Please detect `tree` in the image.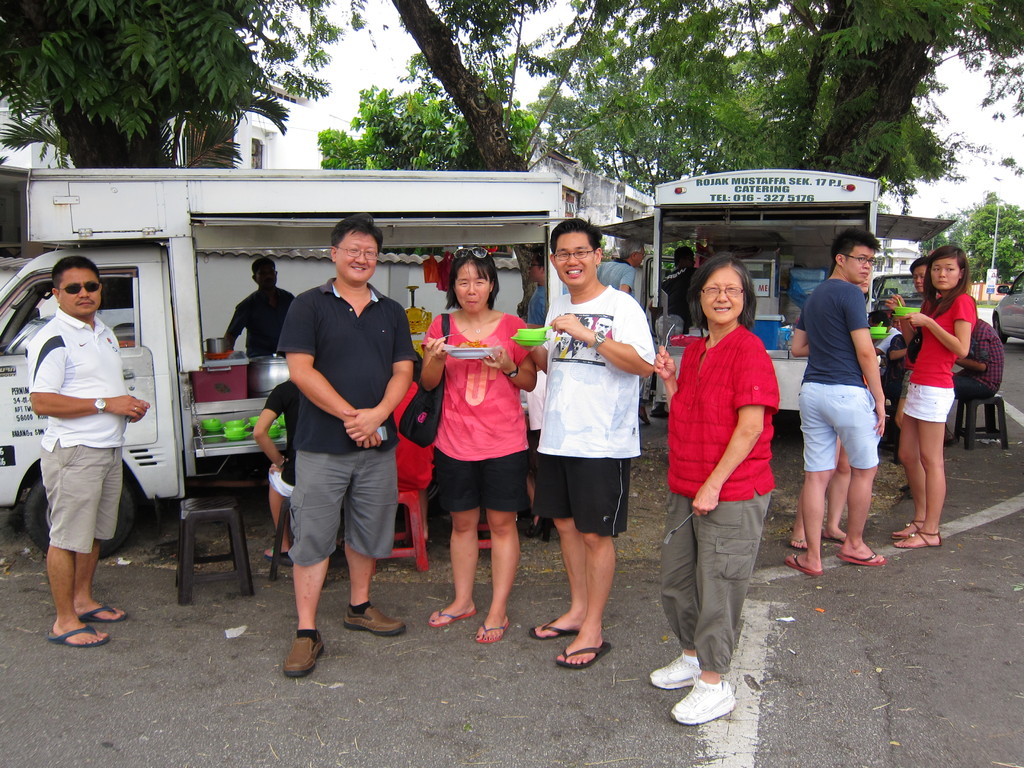
504 1 1023 221.
